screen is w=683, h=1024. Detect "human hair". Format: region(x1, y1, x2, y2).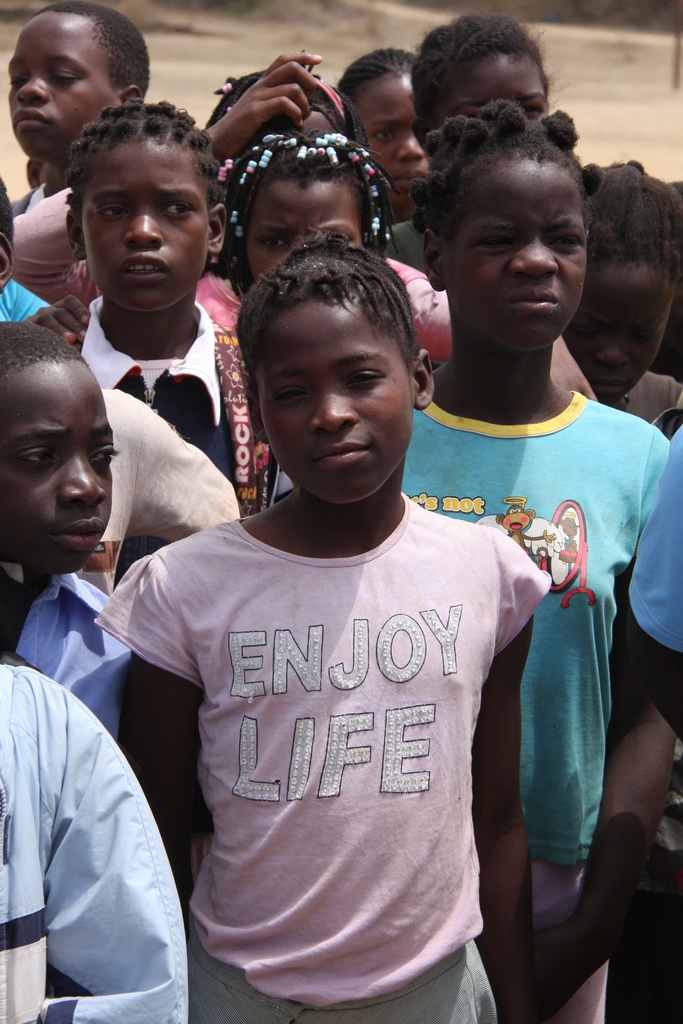
region(336, 45, 418, 112).
